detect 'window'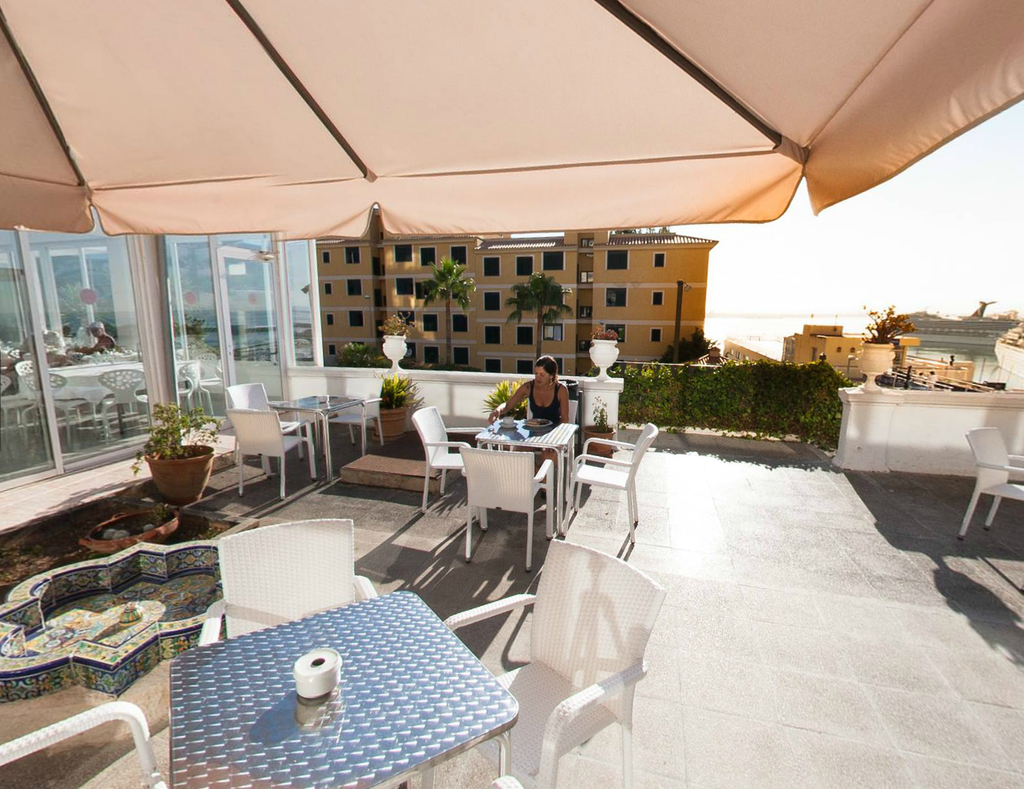
select_region(653, 290, 665, 306)
